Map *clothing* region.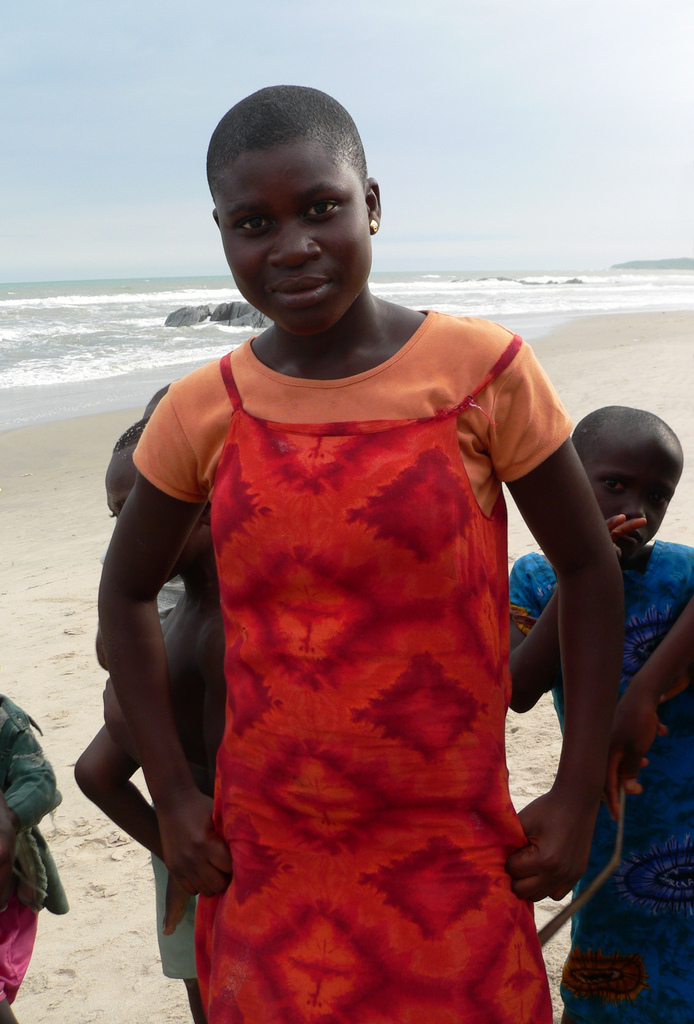
Mapped to 147,576,185,980.
